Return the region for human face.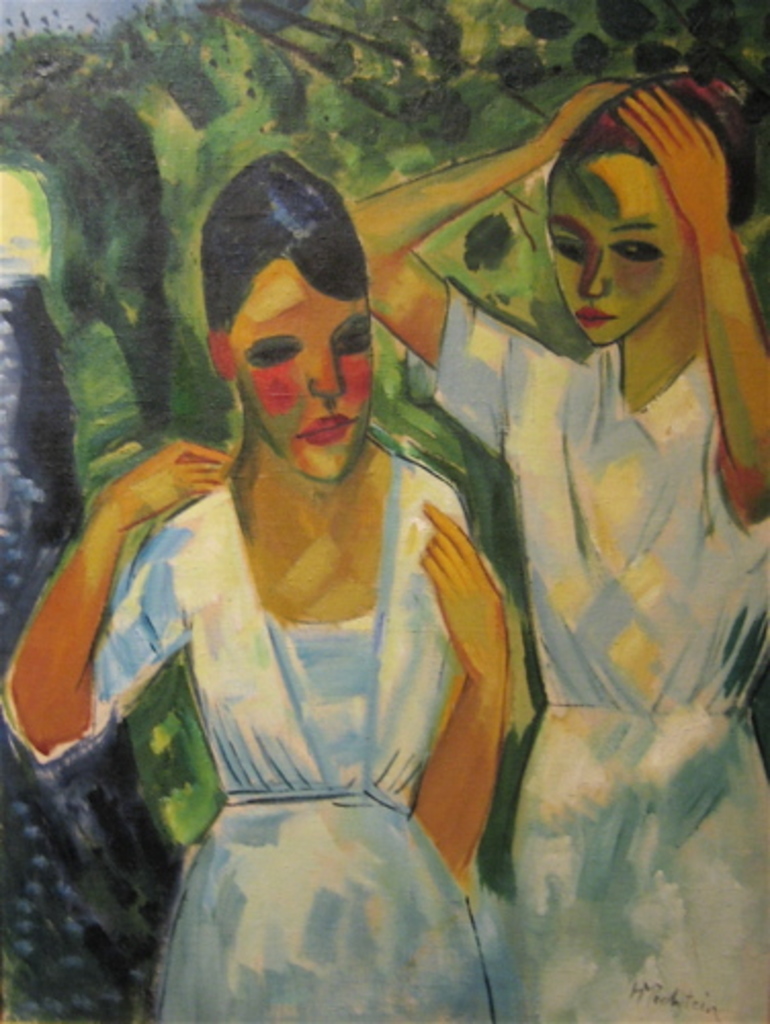
227 248 381 481.
